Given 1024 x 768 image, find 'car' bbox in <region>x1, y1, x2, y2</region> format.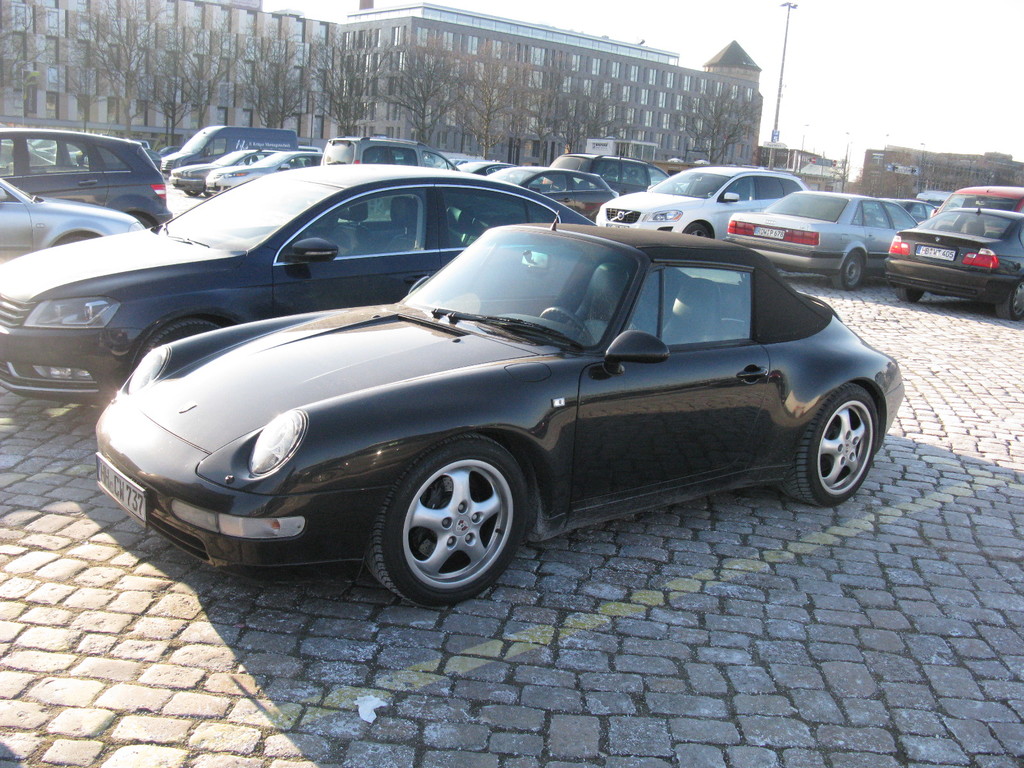
<region>941, 187, 1023, 212</region>.
